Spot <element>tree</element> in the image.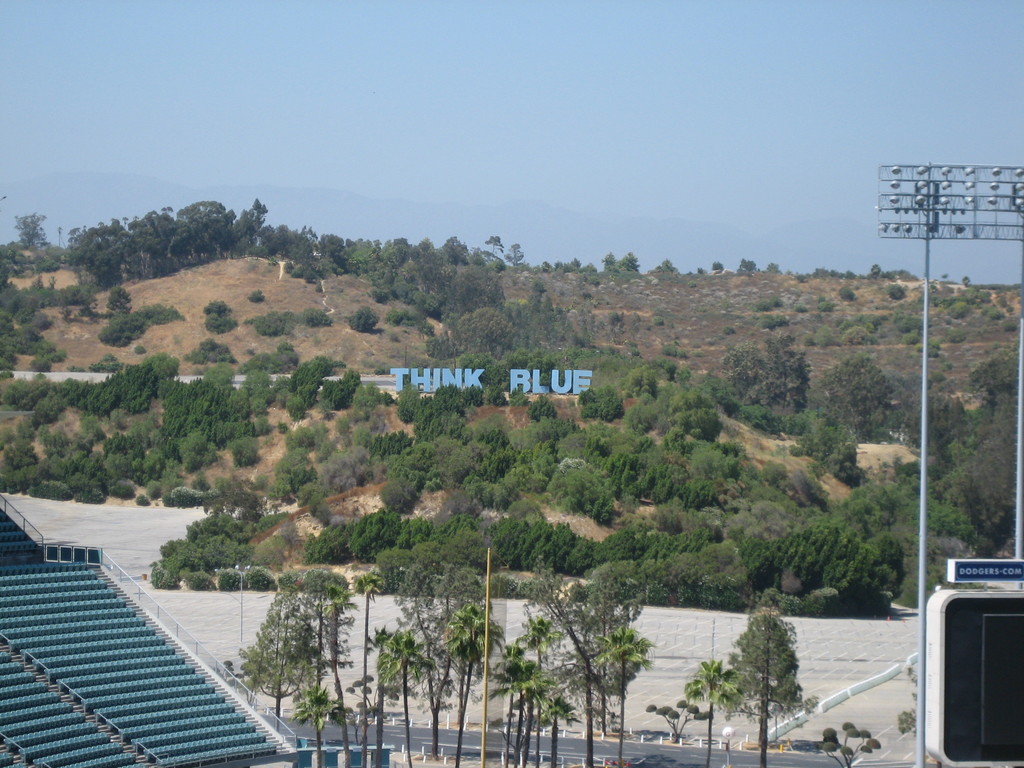
<element>tree</element> found at box(687, 660, 723, 764).
